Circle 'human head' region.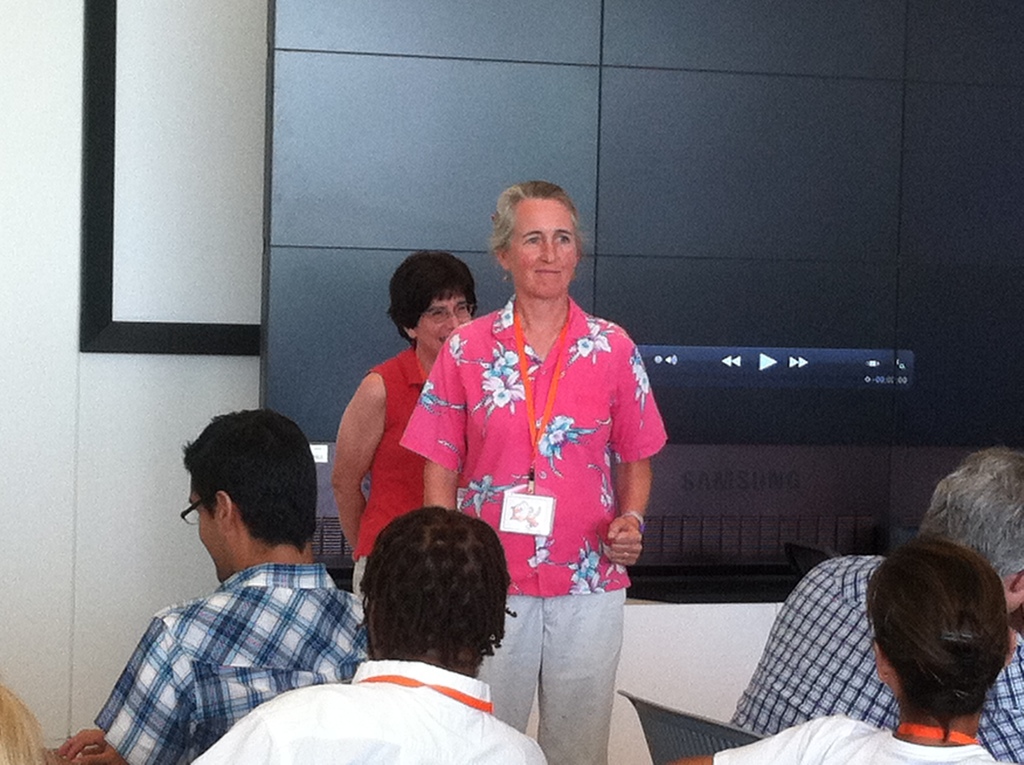
Region: [x1=391, y1=249, x2=478, y2=357].
